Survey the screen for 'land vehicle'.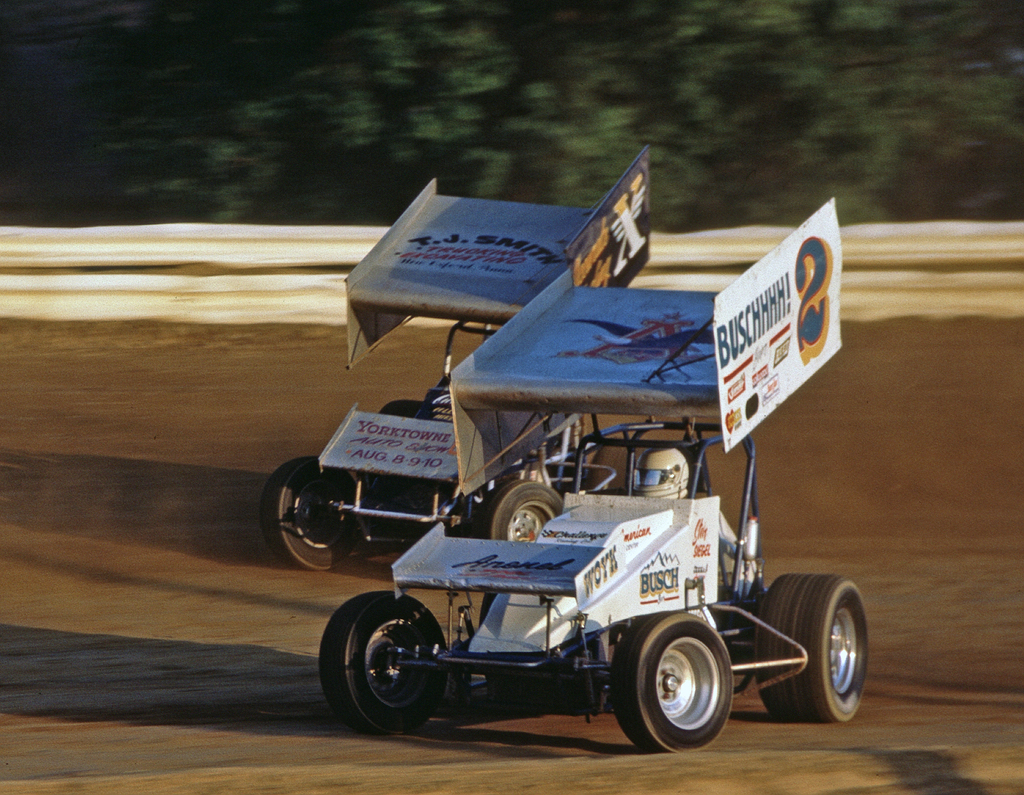
Survey found: (263, 145, 649, 570).
